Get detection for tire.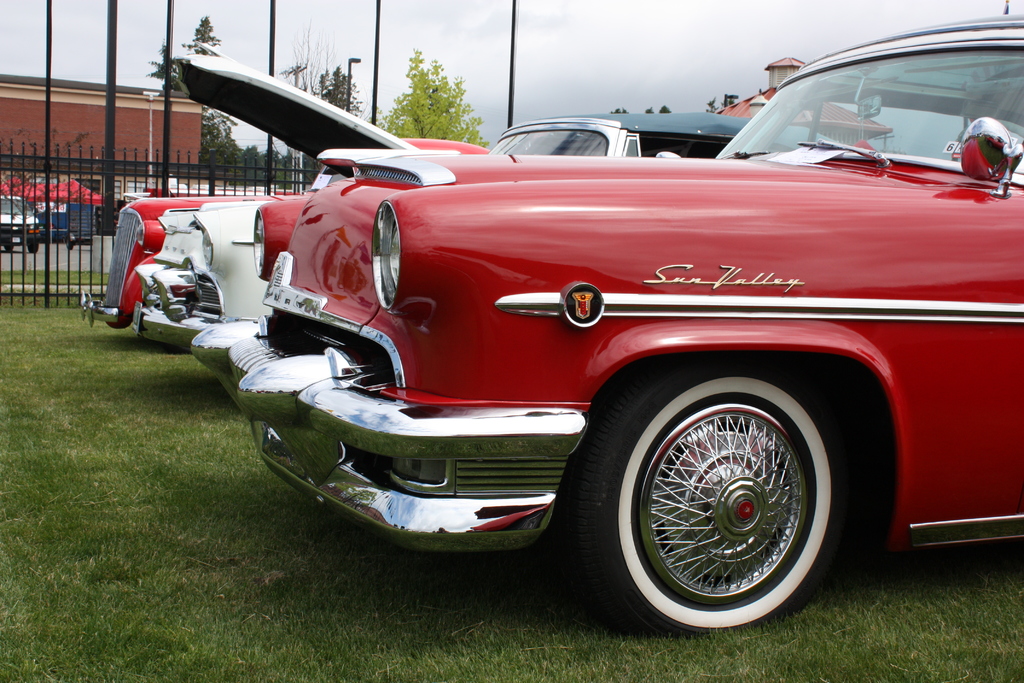
Detection: {"x1": 62, "y1": 231, "x2": 77, "y2": 247}.
